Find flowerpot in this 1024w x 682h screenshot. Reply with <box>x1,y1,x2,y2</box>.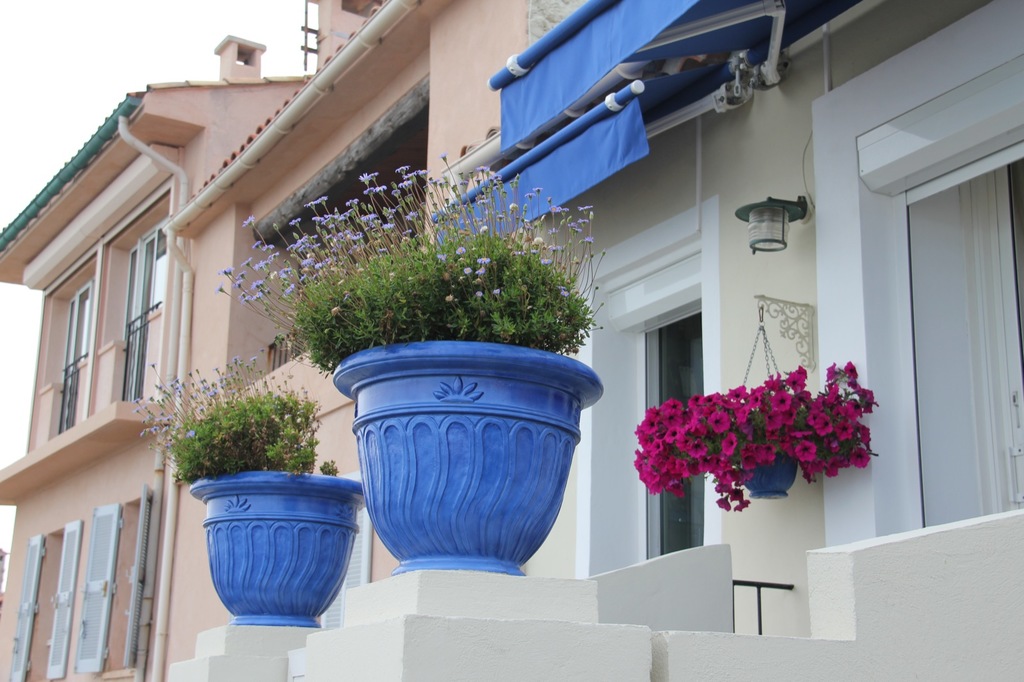
<box>333,370,590,579</box>.
